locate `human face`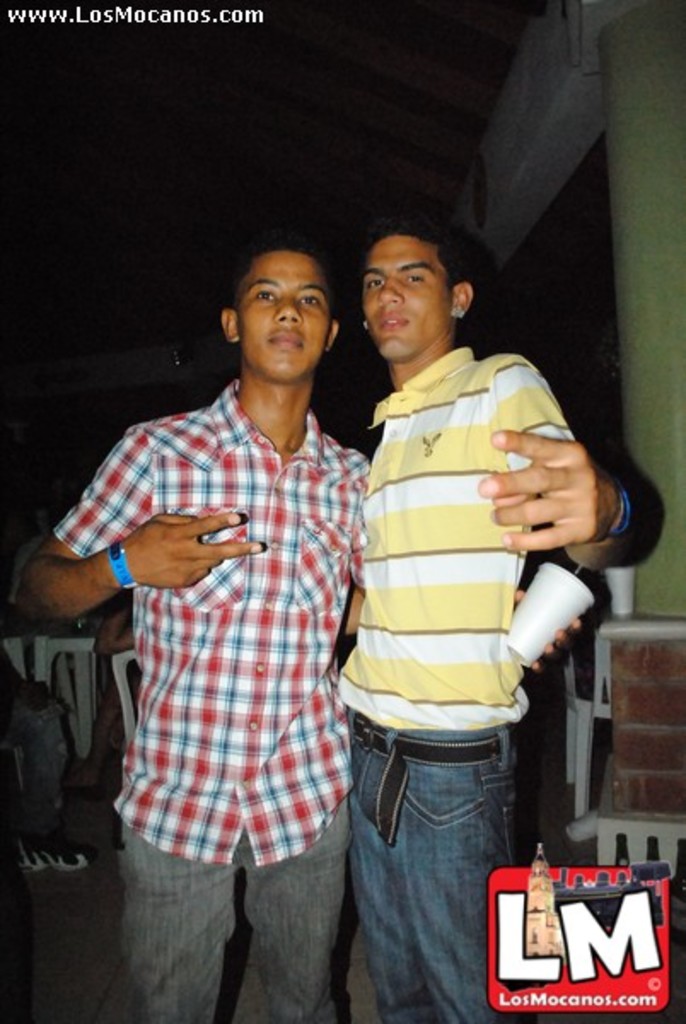
select_region(355, 232, 456, 357)
